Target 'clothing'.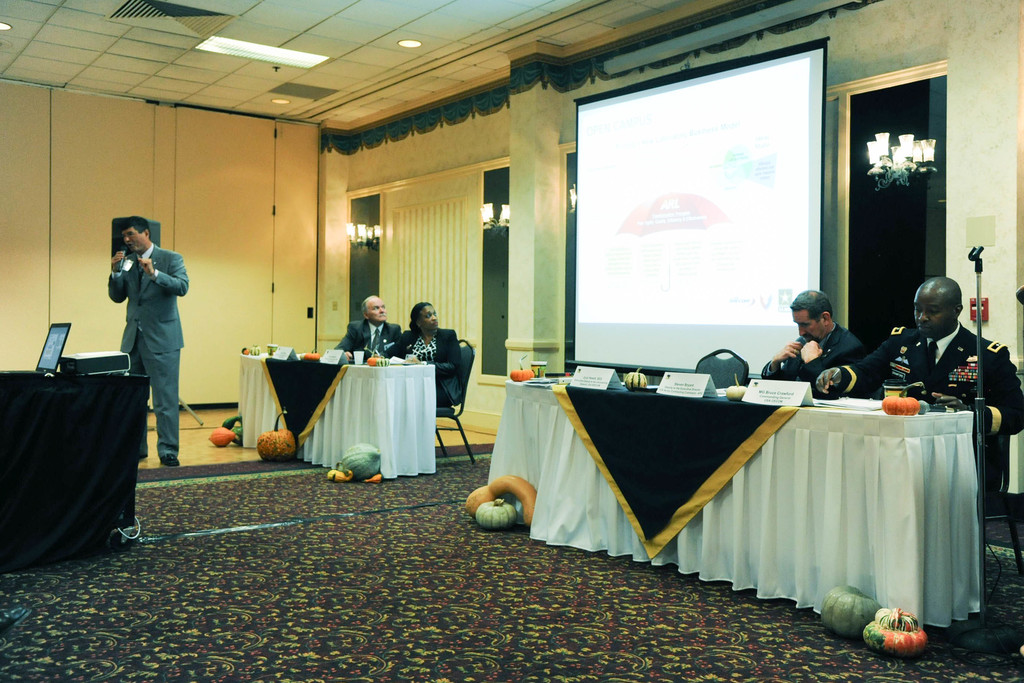
Target region: select_region(331, 322, 402, 359).
